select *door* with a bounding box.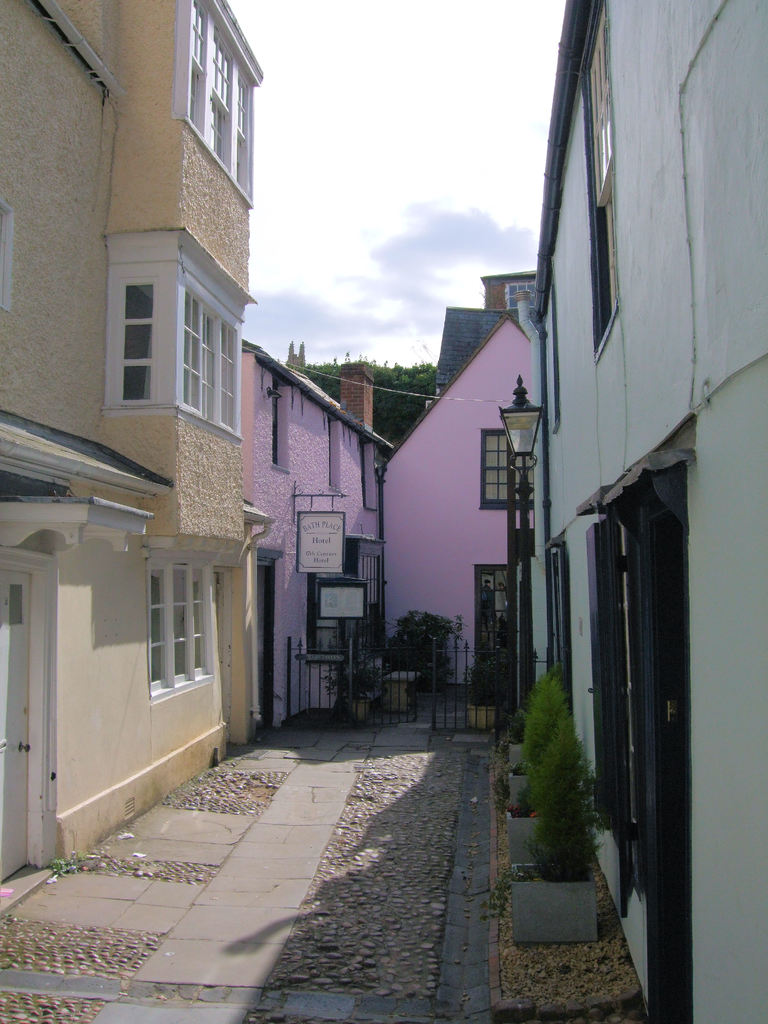
<region>472, 554, 528, 711</region>.
